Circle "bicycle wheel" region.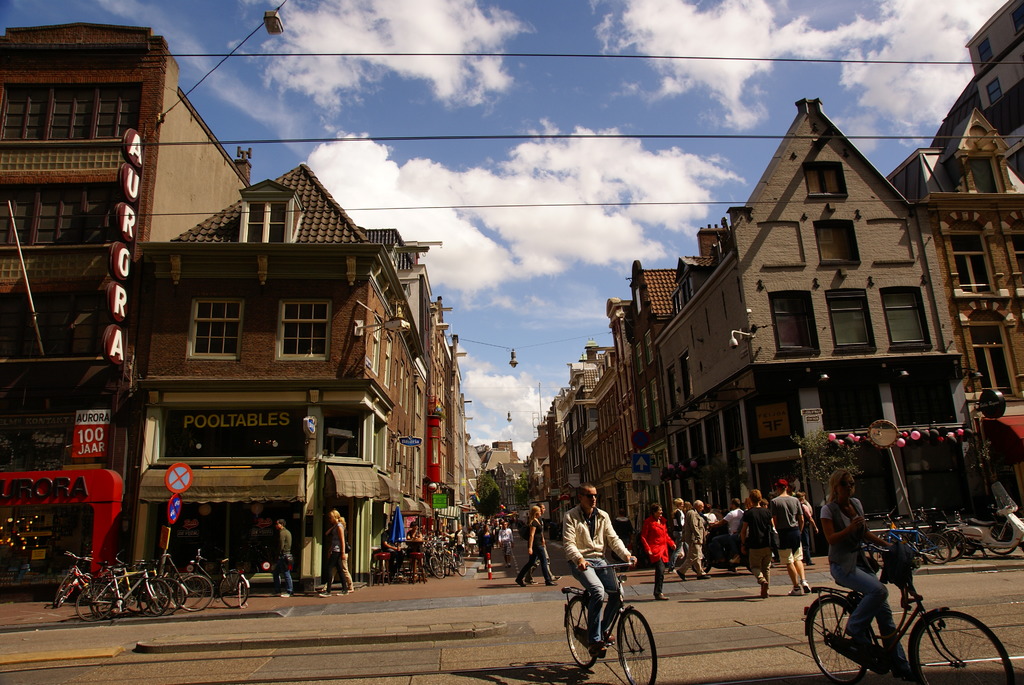
Region: Rect(919, 535, 945, 563).
